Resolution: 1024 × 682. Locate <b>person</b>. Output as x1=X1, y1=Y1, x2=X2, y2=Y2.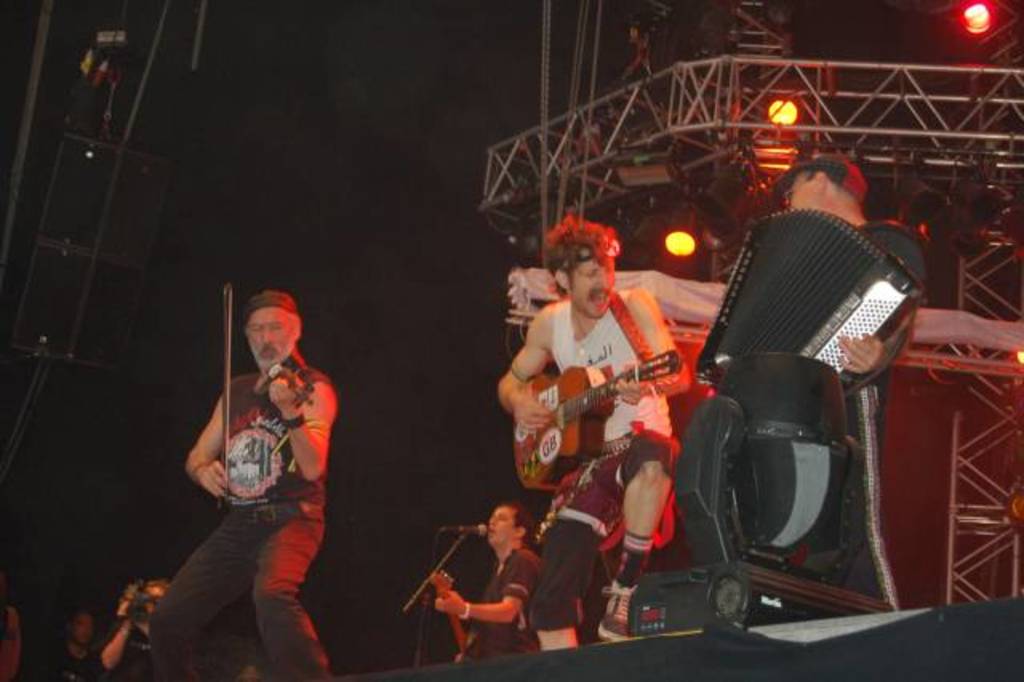
x1=776, y1=163, x2=912, y2=618.
